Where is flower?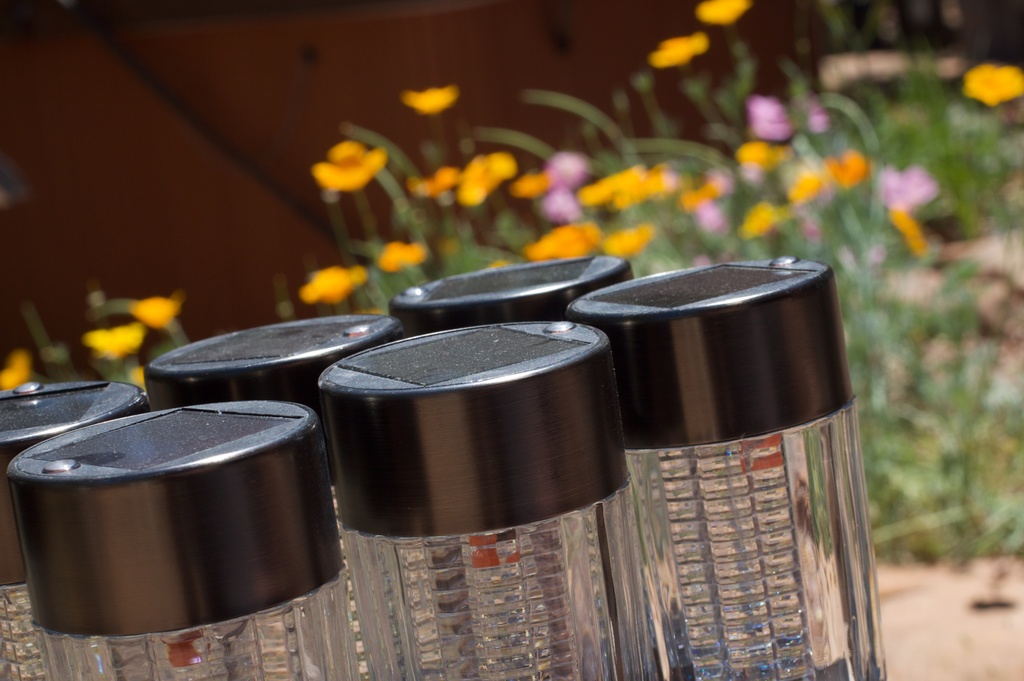
(x1=86, y1=324, x2=145, y2=362).
